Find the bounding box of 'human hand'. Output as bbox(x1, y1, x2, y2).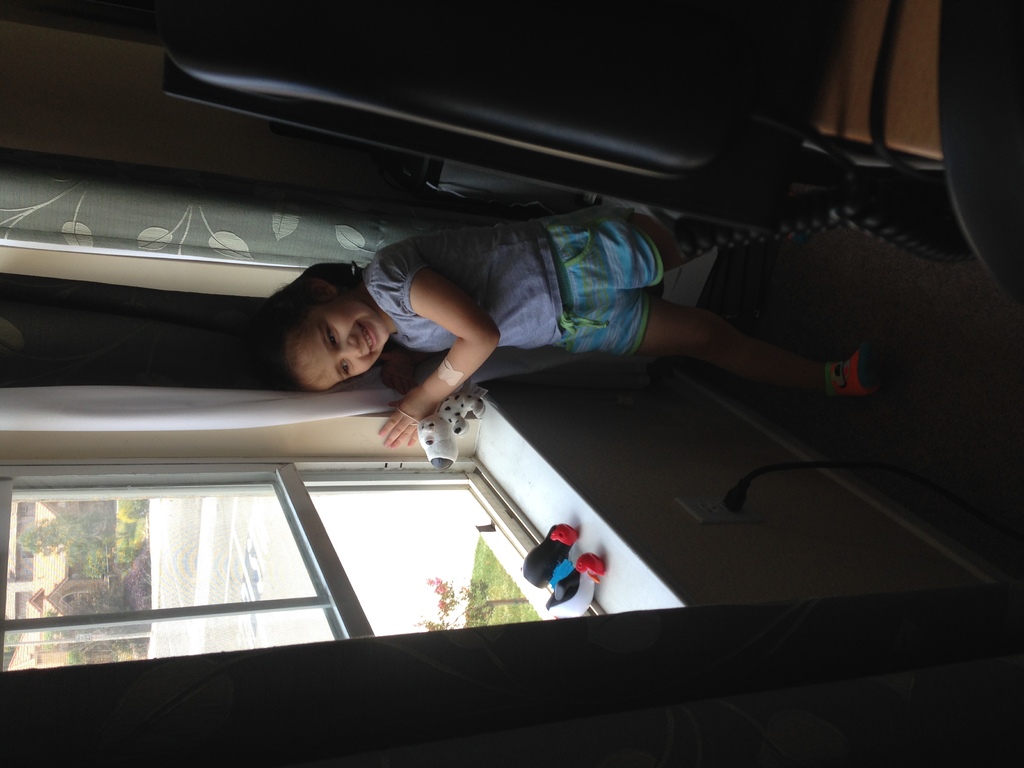
bbox(379, 347, 420, 396).
